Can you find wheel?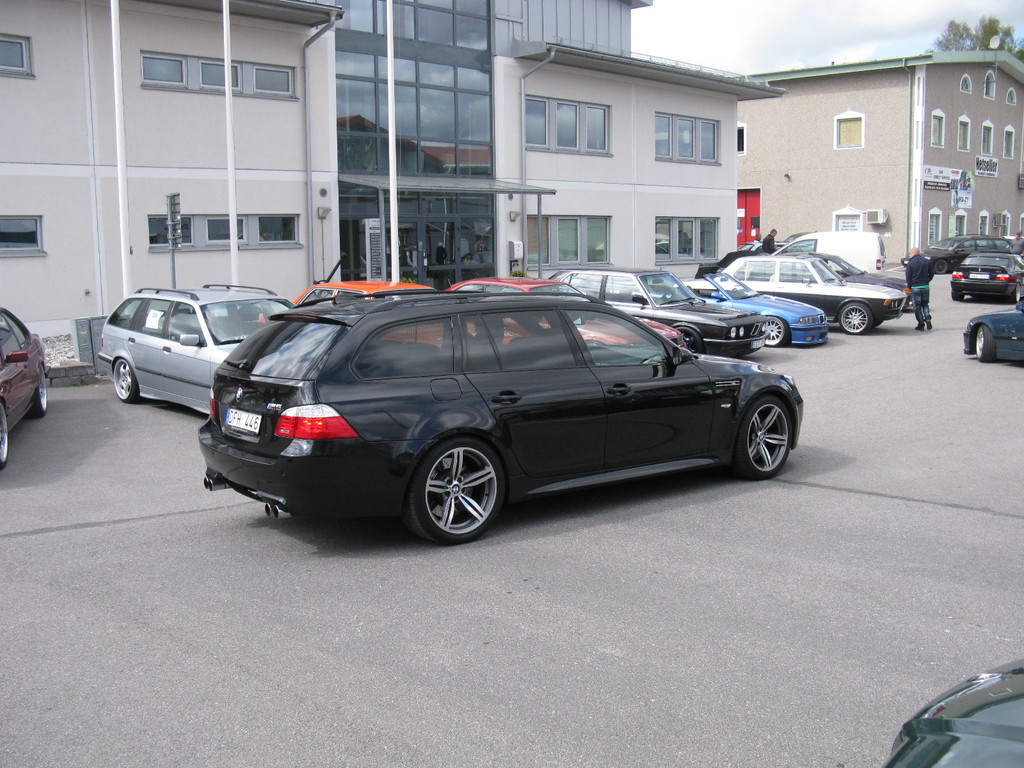
Yes, bounding box: (764, 318, 790, 346).
